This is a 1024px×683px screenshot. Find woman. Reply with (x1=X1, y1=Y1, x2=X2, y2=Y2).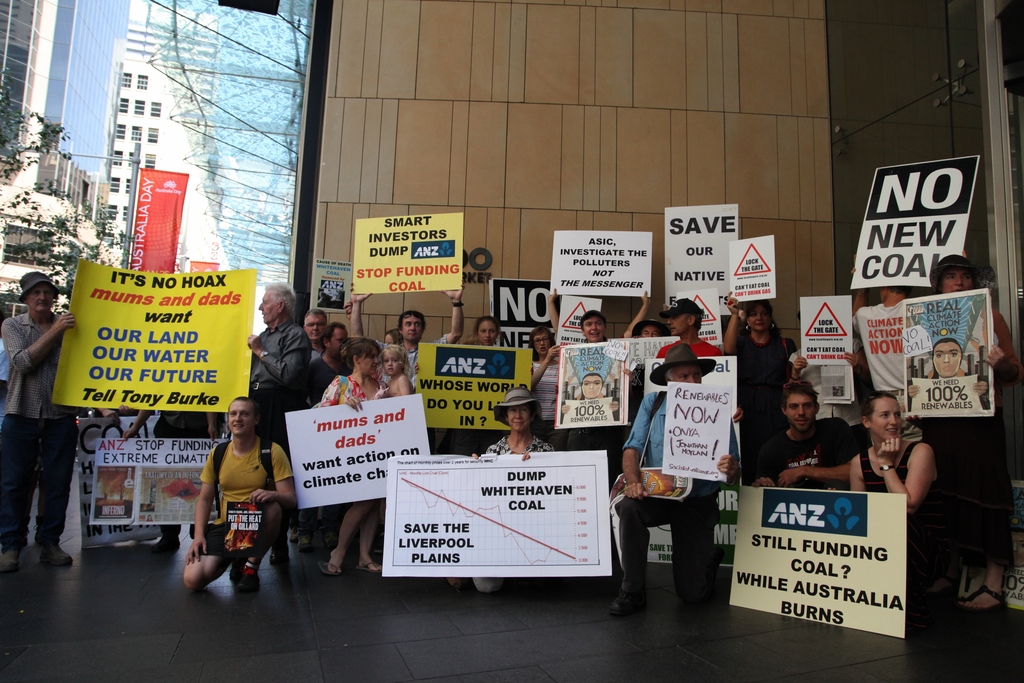
(x1=462, y1=315, x2=513, y2=456).
